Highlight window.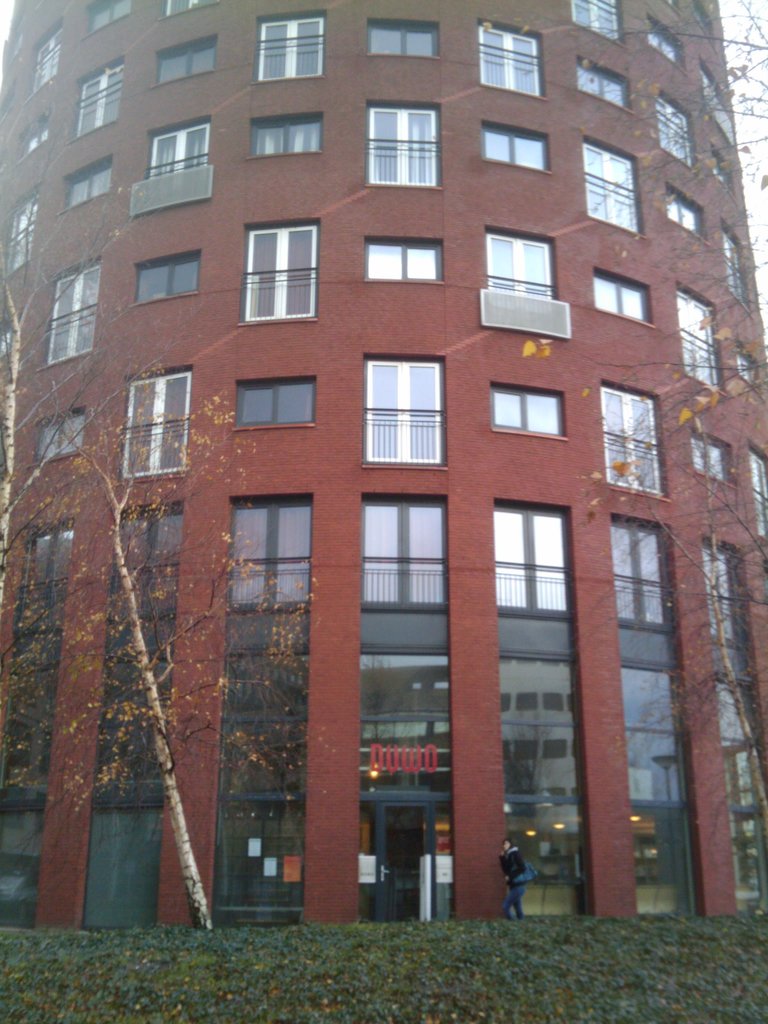
Highlighted region: region(663, 188, 703, 239).
